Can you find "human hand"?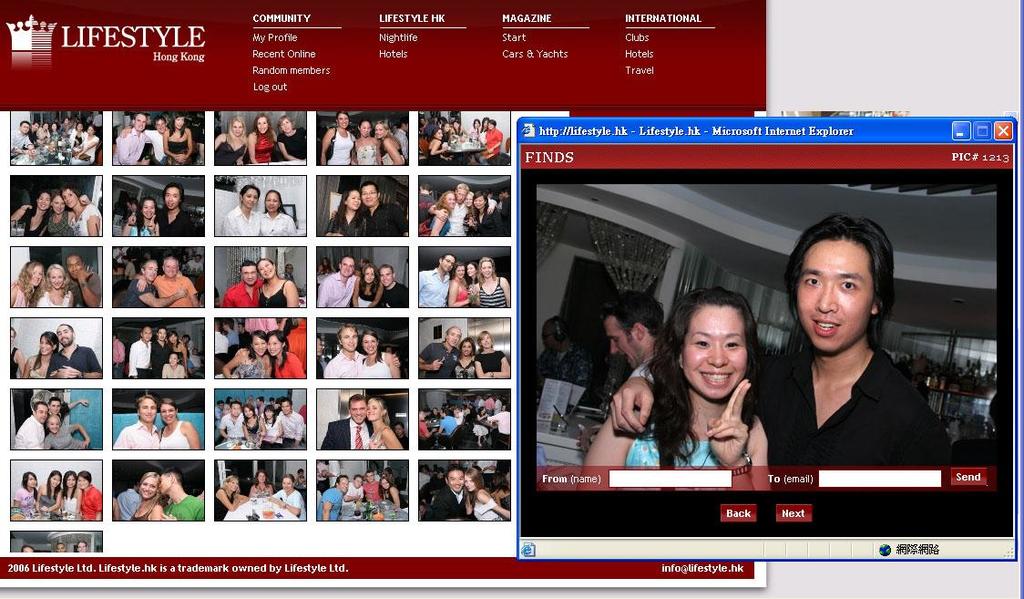
Yes, bounding box: (439, 143, 449, 150).
